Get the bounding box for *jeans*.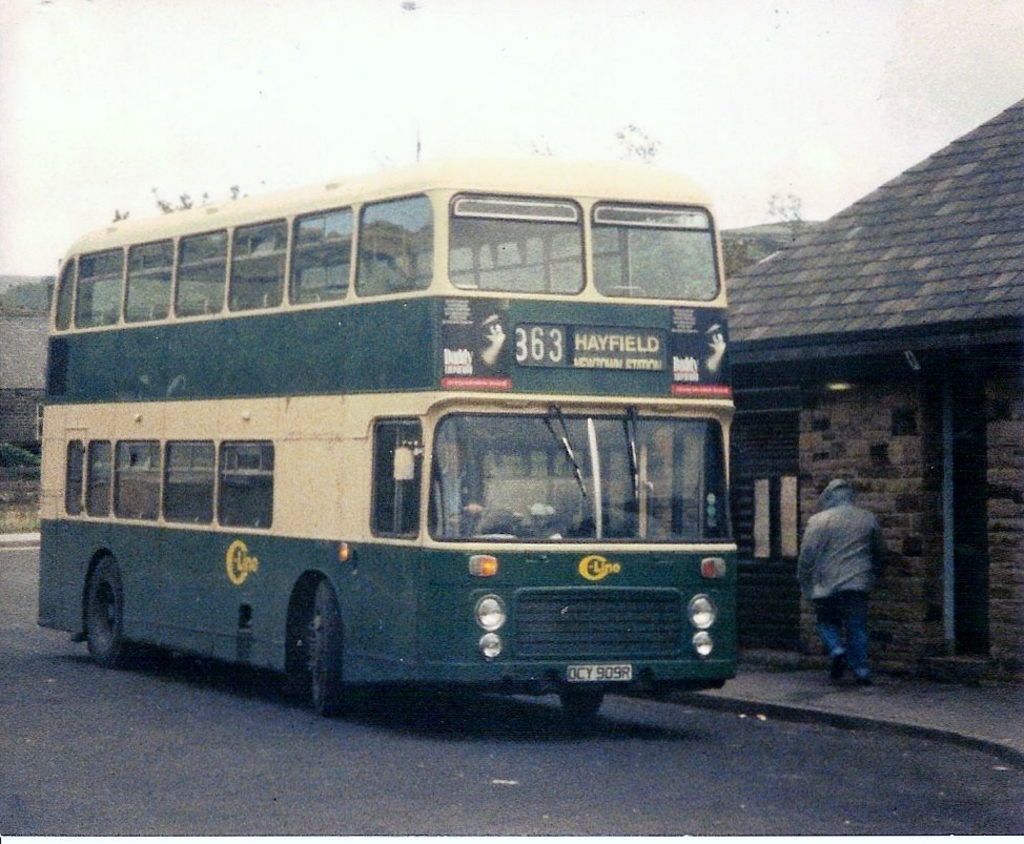
rect(810, 590, 866, 684).
